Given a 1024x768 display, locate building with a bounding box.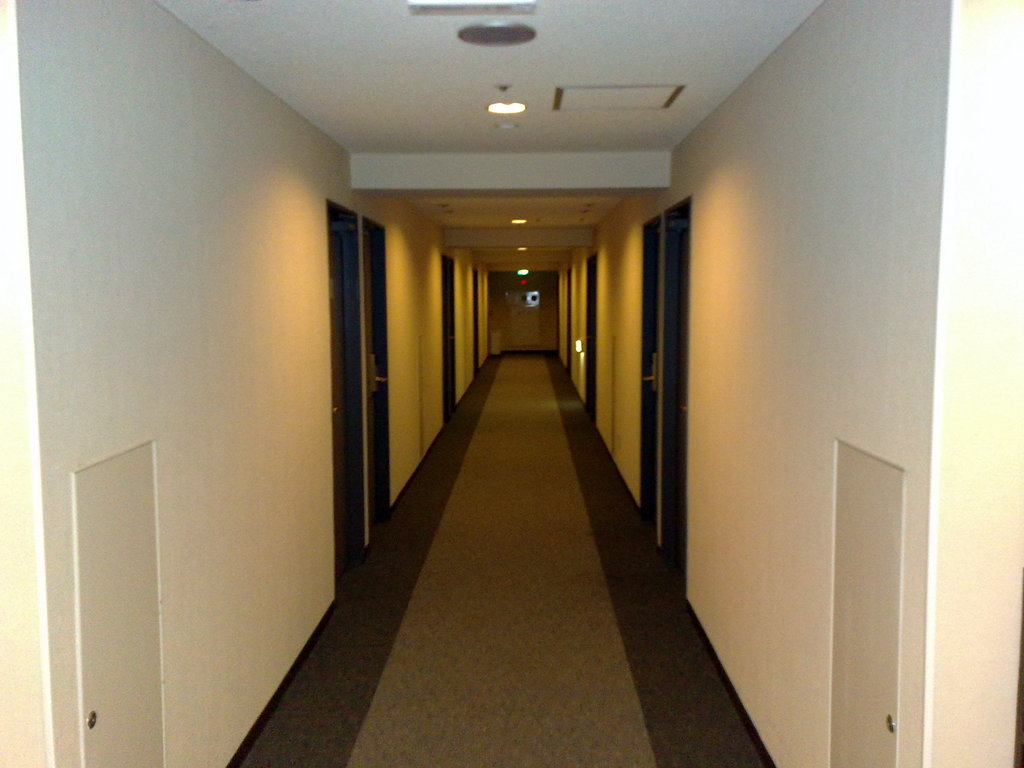
Located: box(0, 0, 1023, 767).
